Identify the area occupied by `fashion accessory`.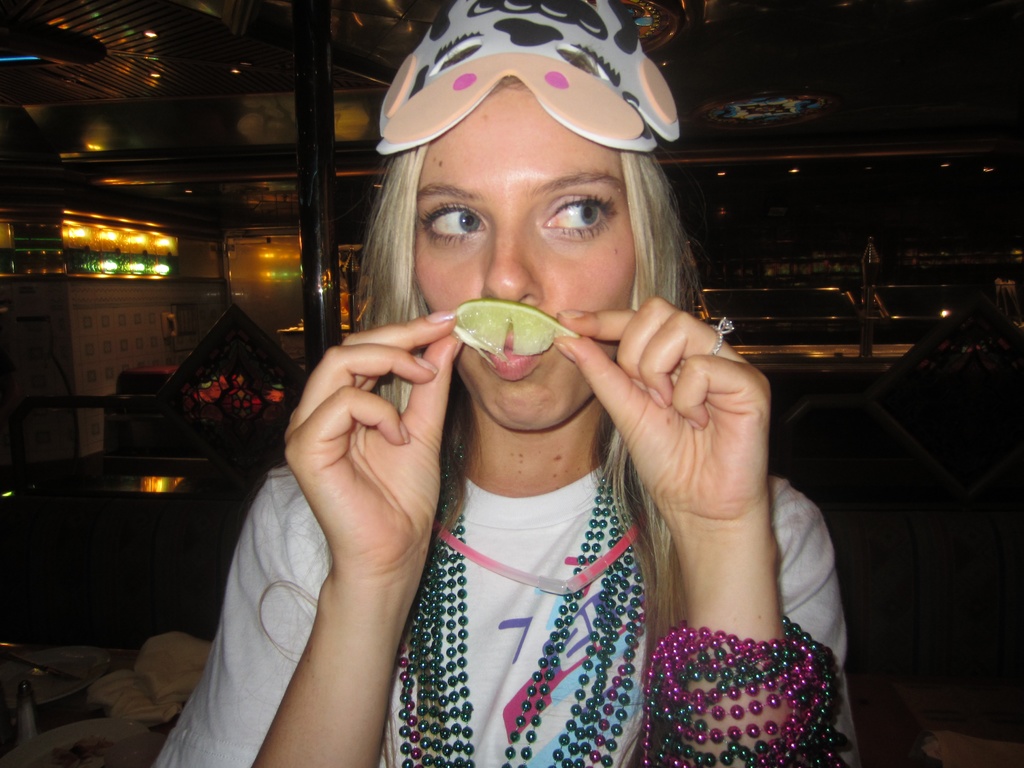
Area: 374/0/682/152.
